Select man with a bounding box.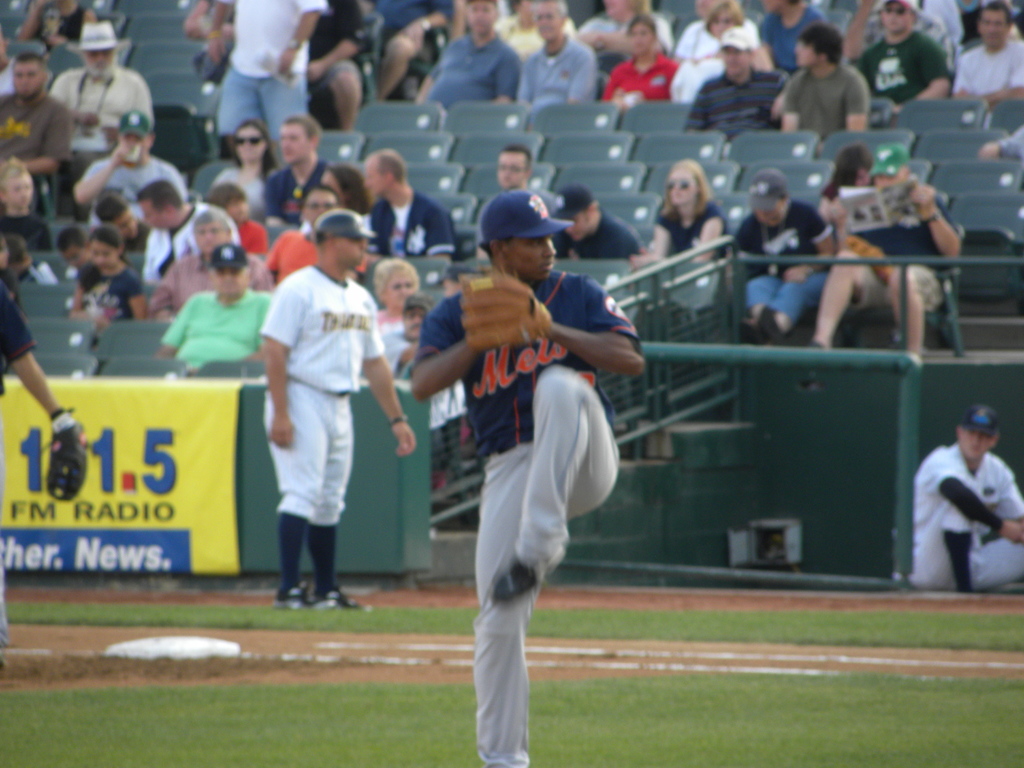
box(152, 209, 273, 319).
